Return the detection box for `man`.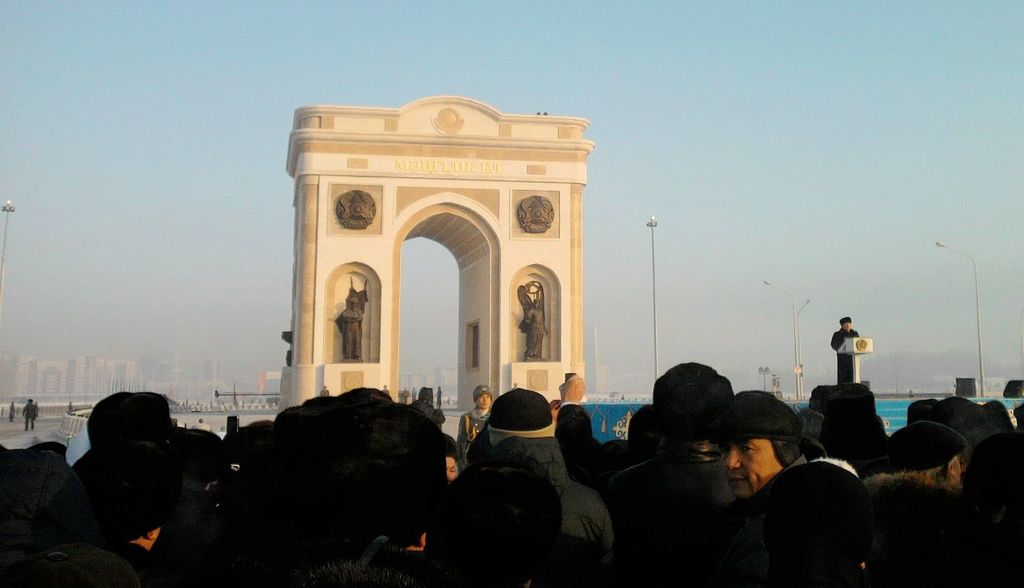
bbox(331, 295, 364, 367).
